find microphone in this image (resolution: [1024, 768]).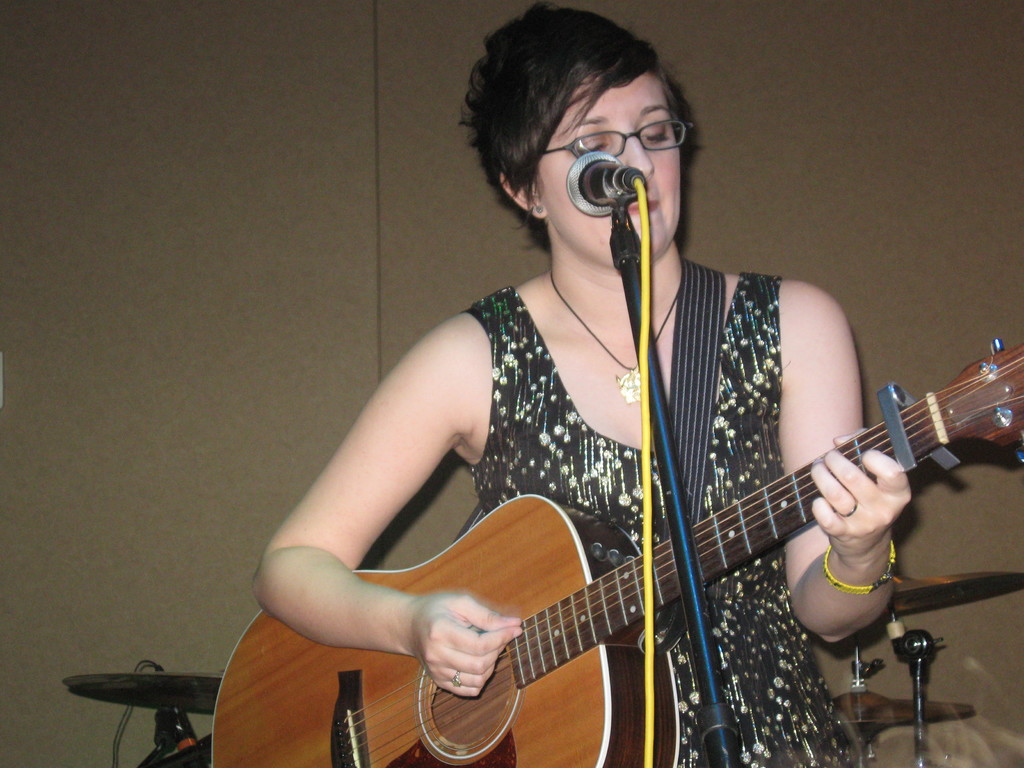
x1=563, y1=148, x2=645, y2=219.
